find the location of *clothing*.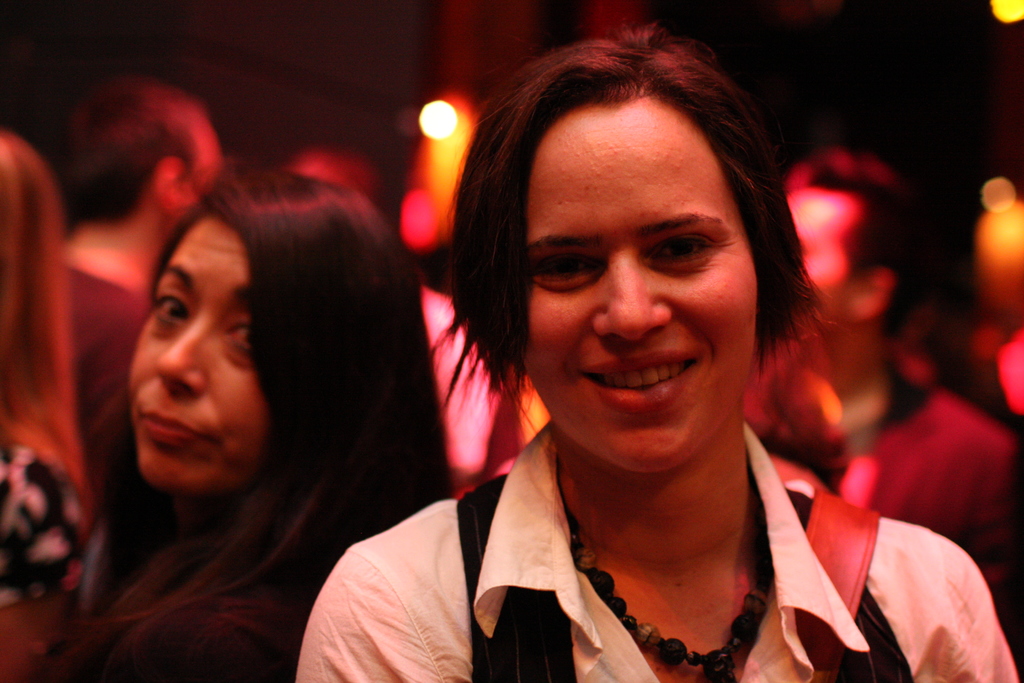
Location: (0,434,83,614).
